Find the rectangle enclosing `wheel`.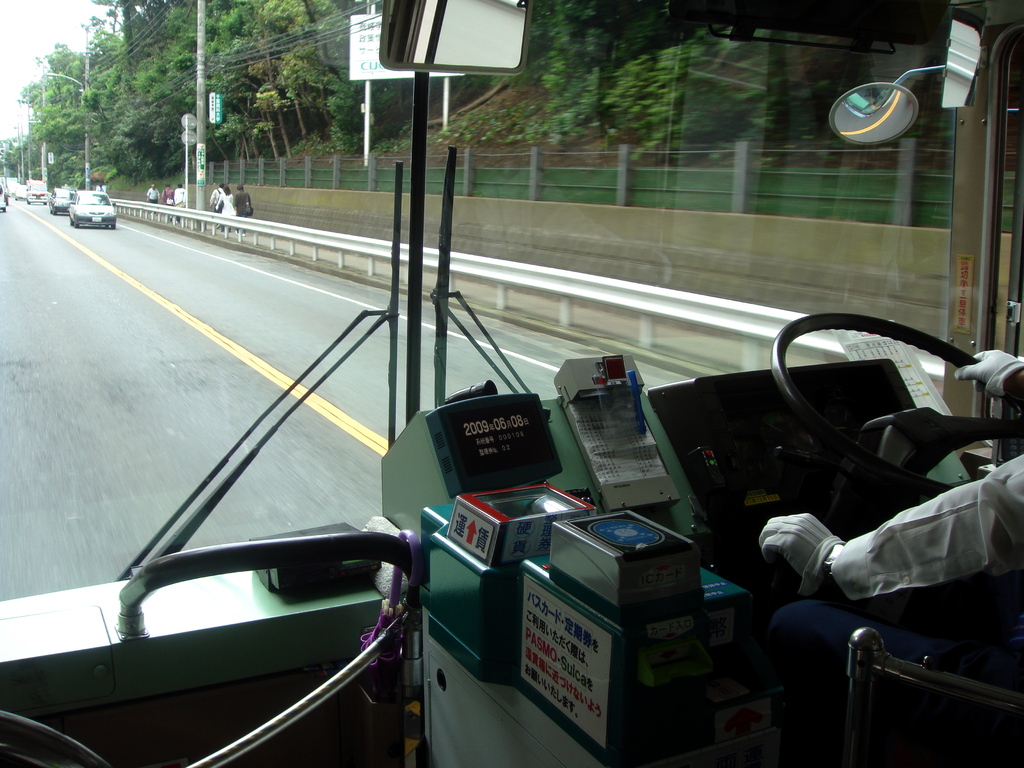
l=45, t=203, r=47, b=205.
